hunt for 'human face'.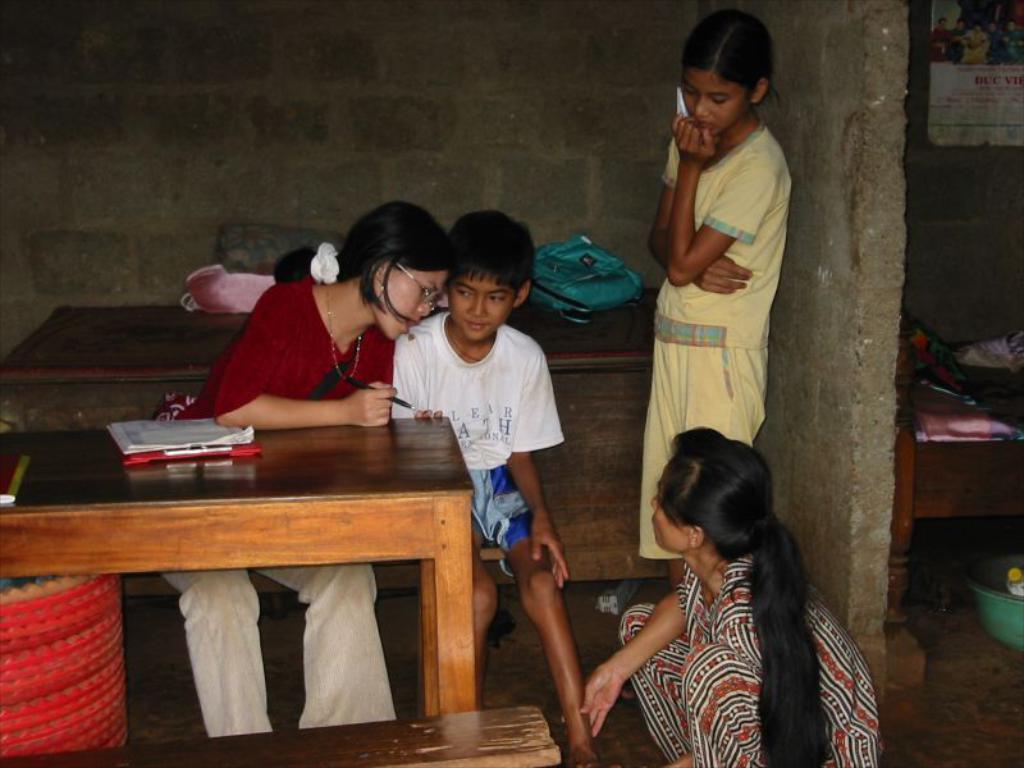
Hunted down at <box>449,276,515,342</box>.
